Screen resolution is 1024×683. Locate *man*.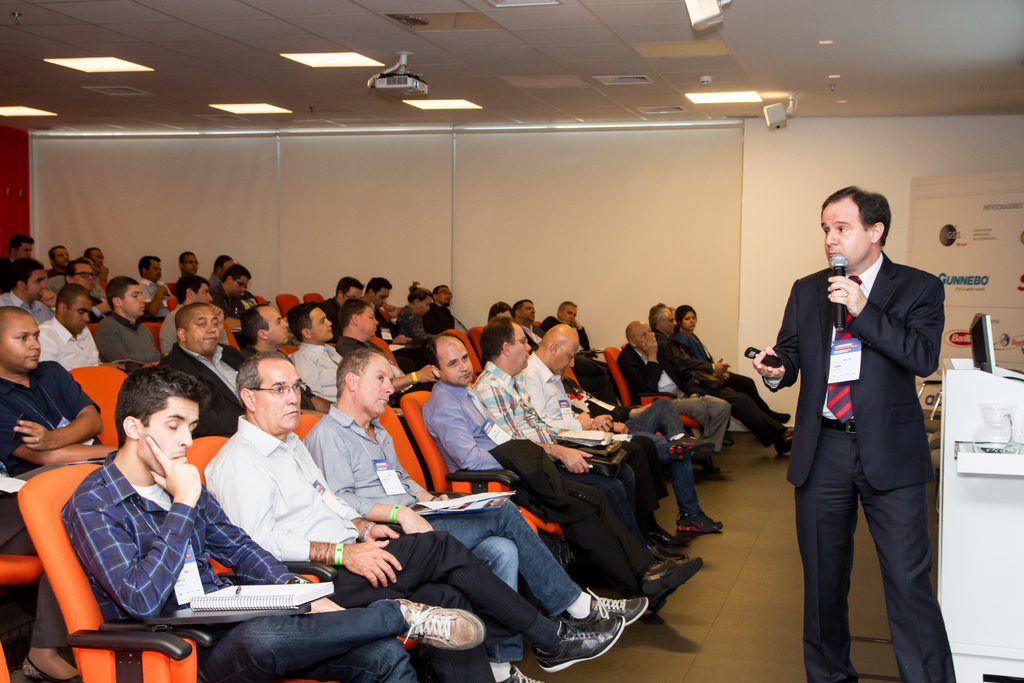
{"x1": 624, "y1": 320, "x2": 728, "y2": 482}.
